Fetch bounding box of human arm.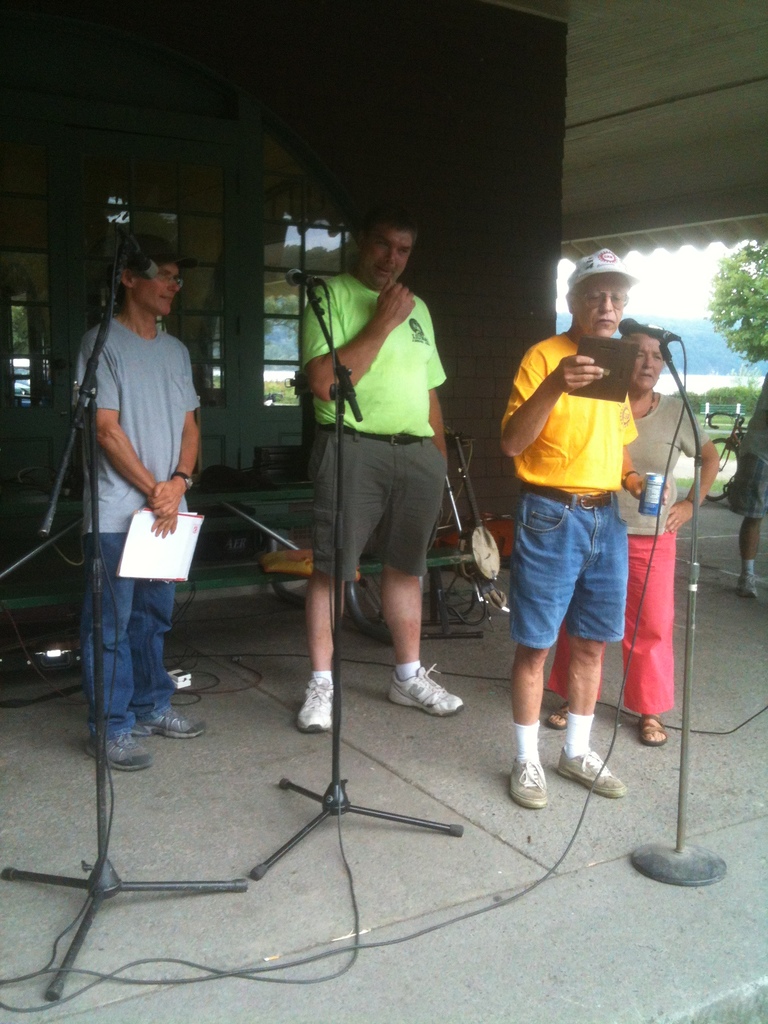
Bbox: x1=146 y1=337 x2=205 y2=522.
